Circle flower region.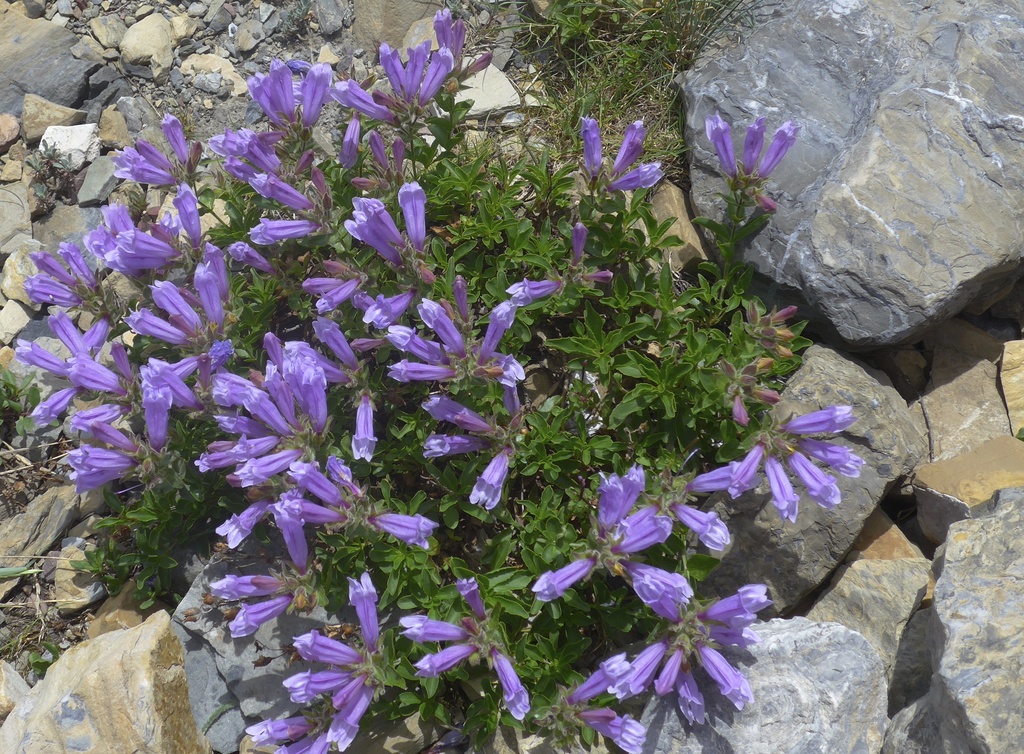
Region: 352:395:381:461.
